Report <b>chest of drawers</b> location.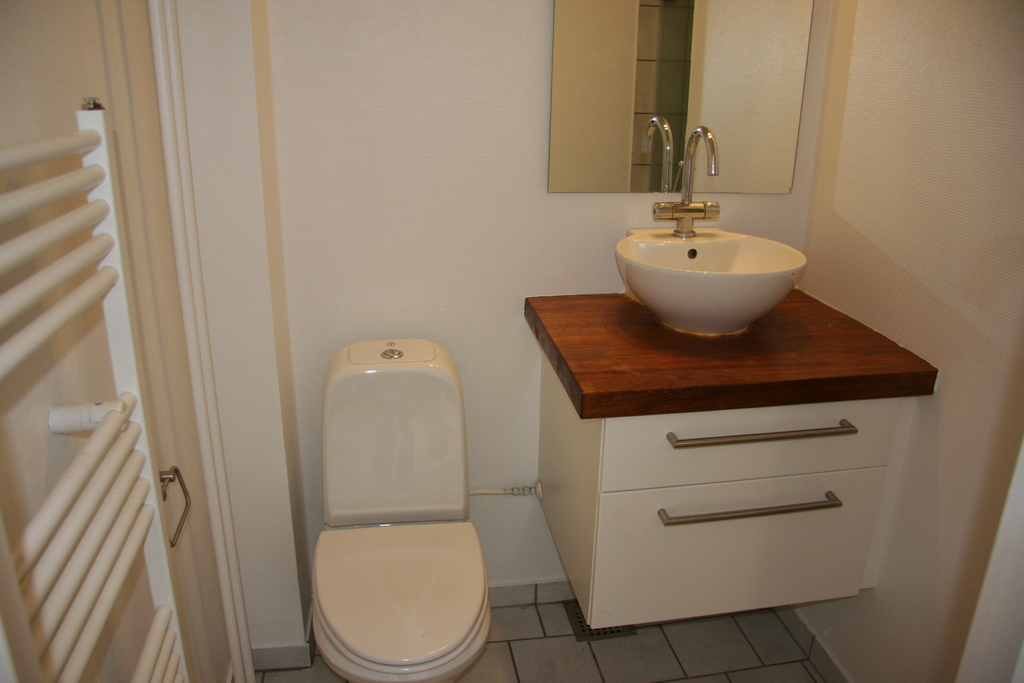
Report: 525 282 939 627.
